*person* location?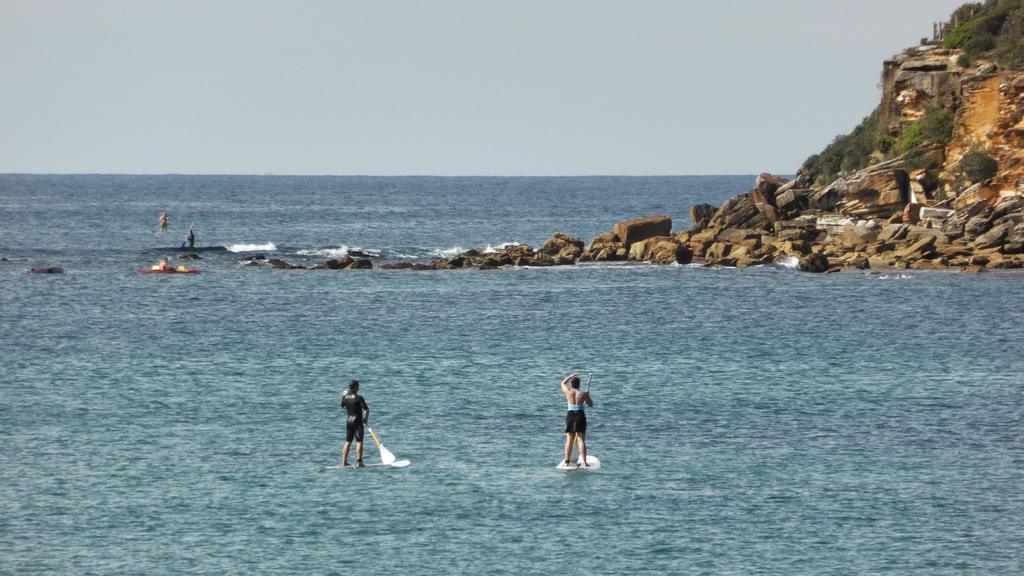
[x1=332, y1=375, x2=378, y2=467]
